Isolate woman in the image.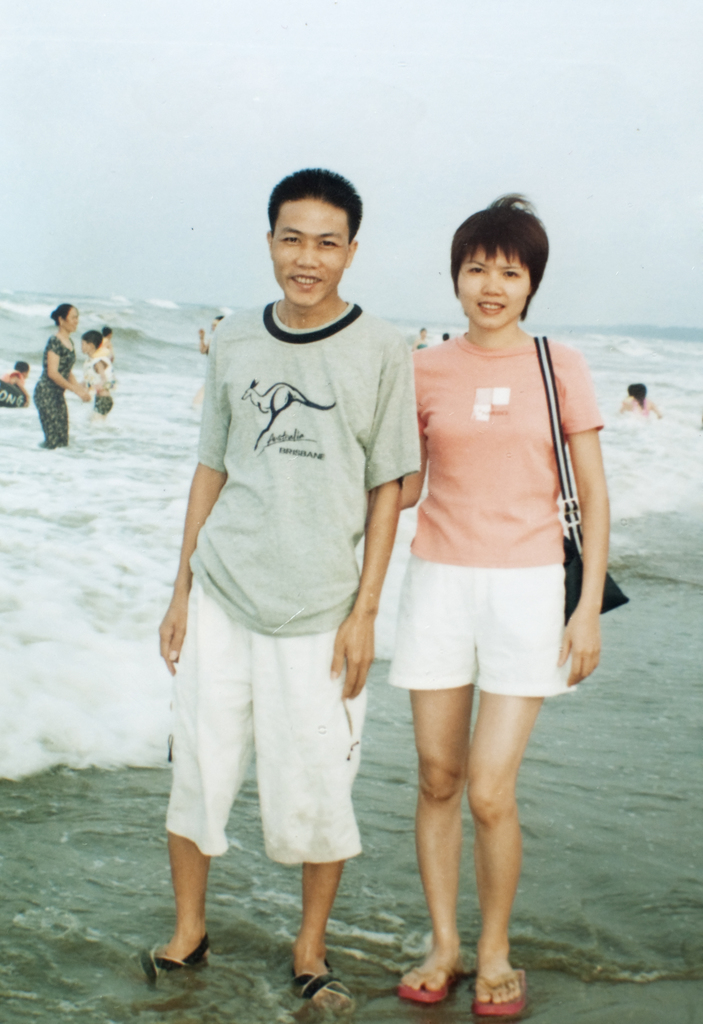
Isolated region: 0:358:28:393.
